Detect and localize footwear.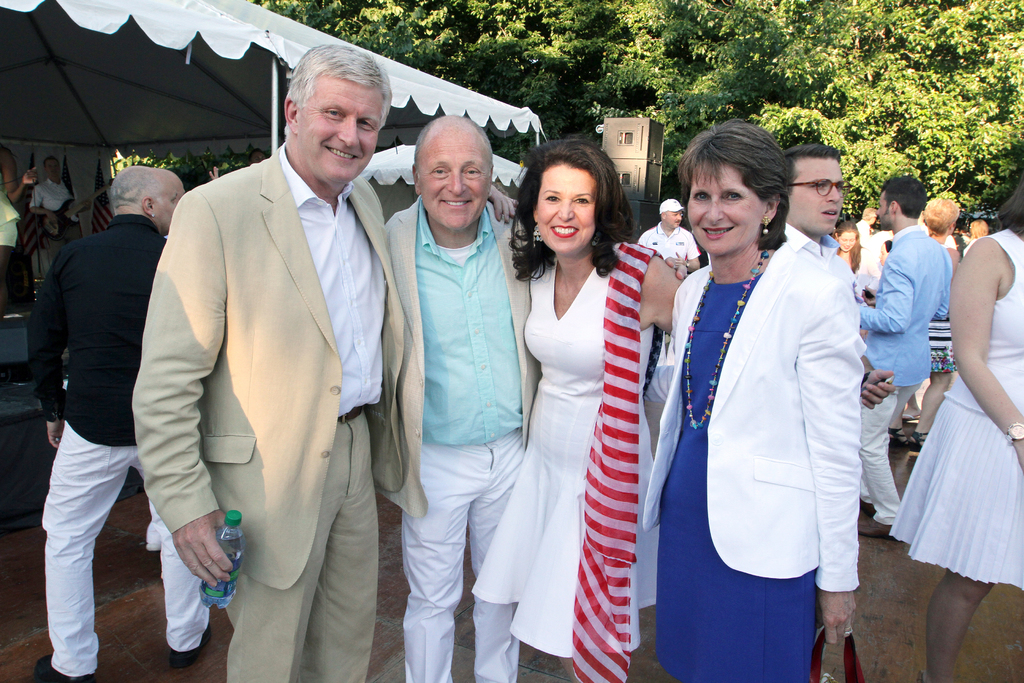
Localized at x1=33, y1=646, x2=83, y2=682.
